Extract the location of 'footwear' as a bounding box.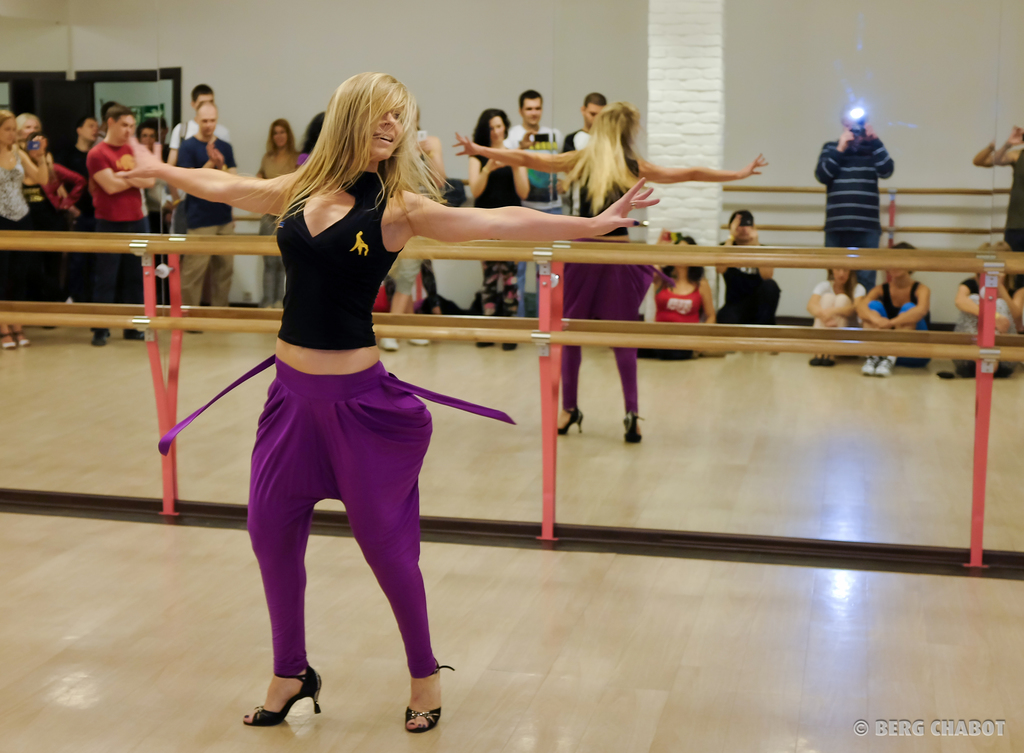
<bbox>556, 407, 582, 433</bbox>.
